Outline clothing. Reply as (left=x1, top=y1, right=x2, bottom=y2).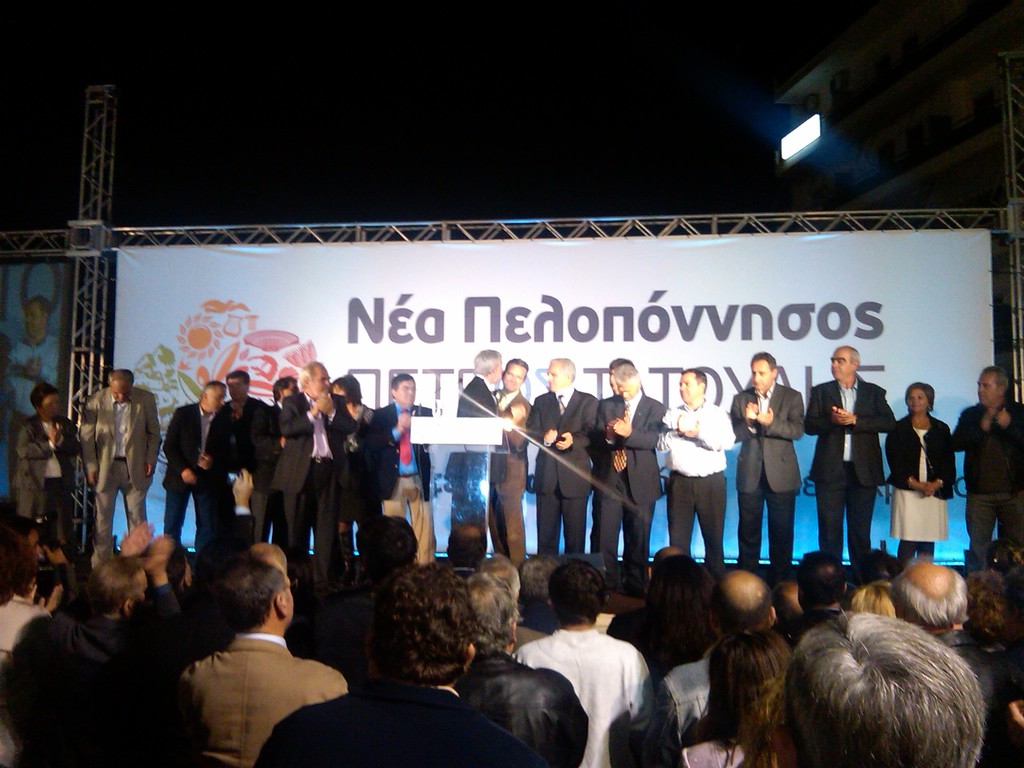
(left=802, top=373, right=896, bottom=568).
